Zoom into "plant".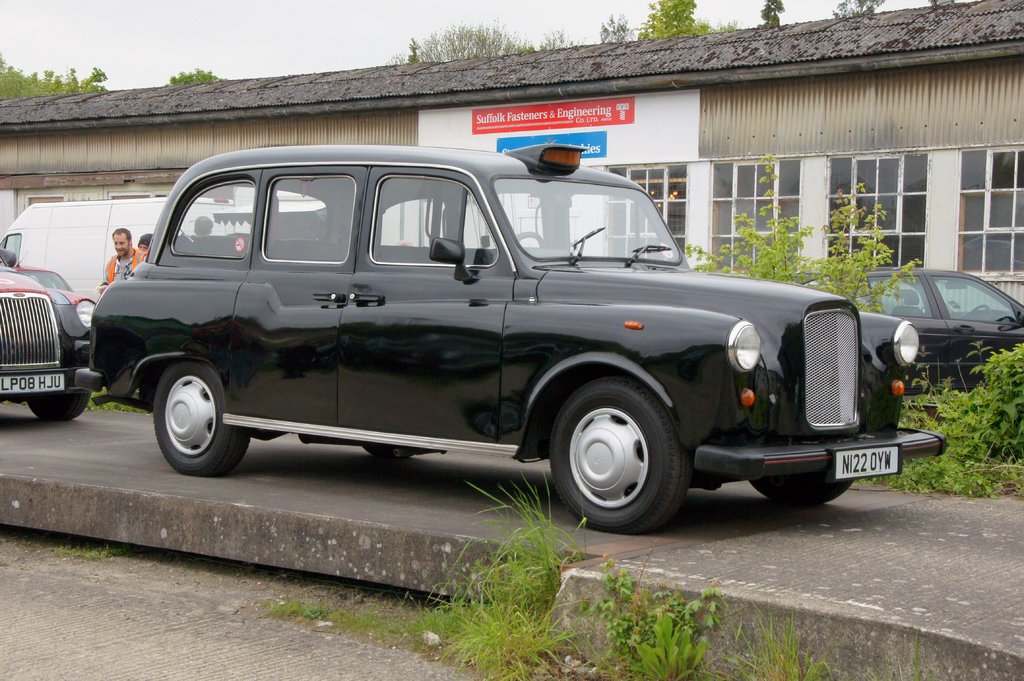
Zoom target: {"x1": 570, "y1": 547, "x2": 640, "y2": 680}.
